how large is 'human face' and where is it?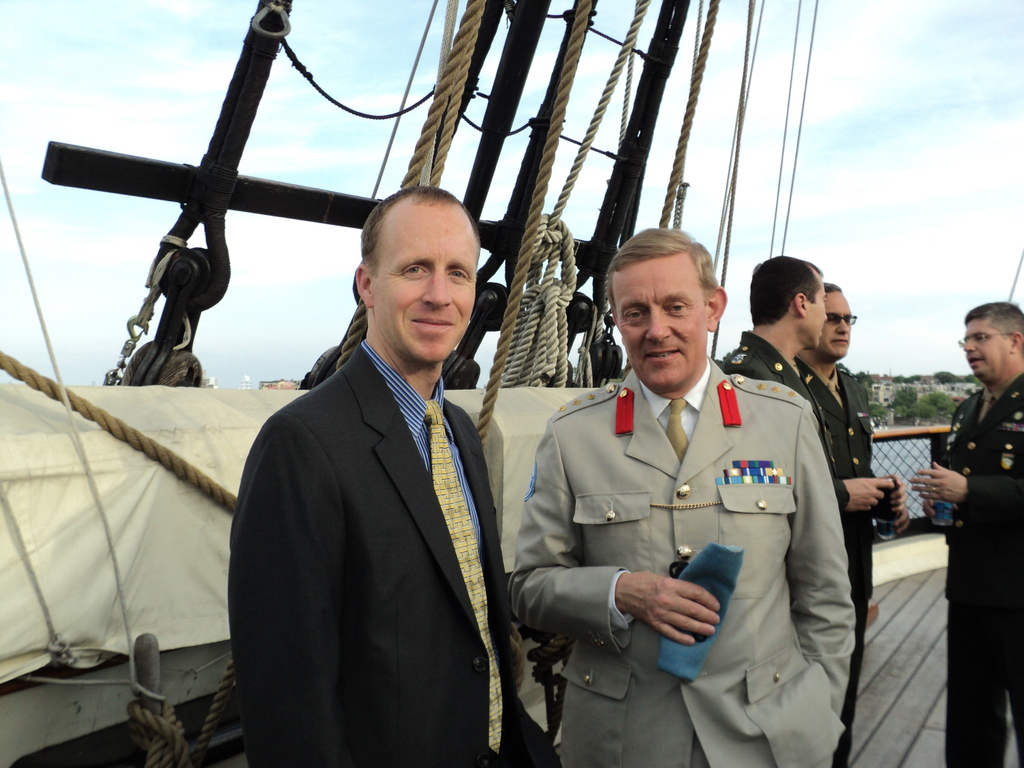
Bounding box: 371,198,481,360.
